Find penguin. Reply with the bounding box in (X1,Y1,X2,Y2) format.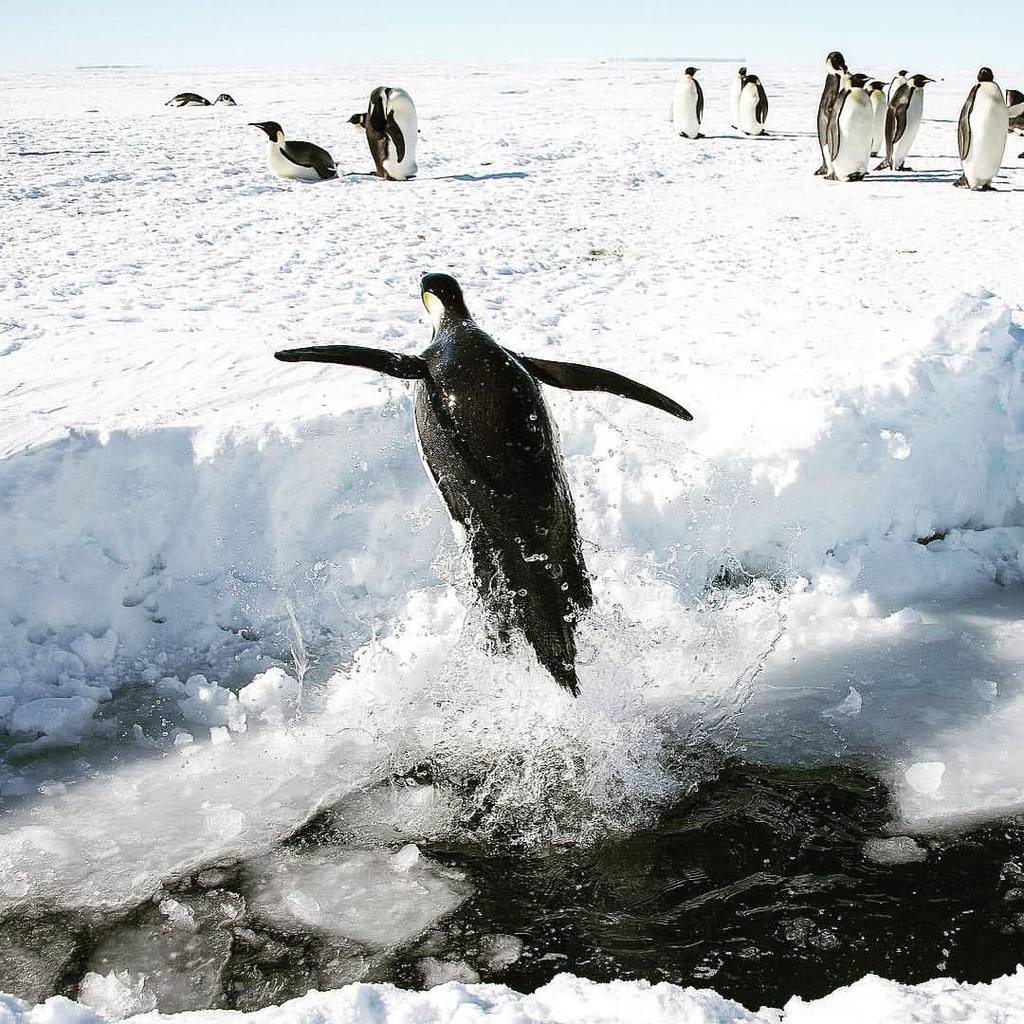
(363,85,422,187).
